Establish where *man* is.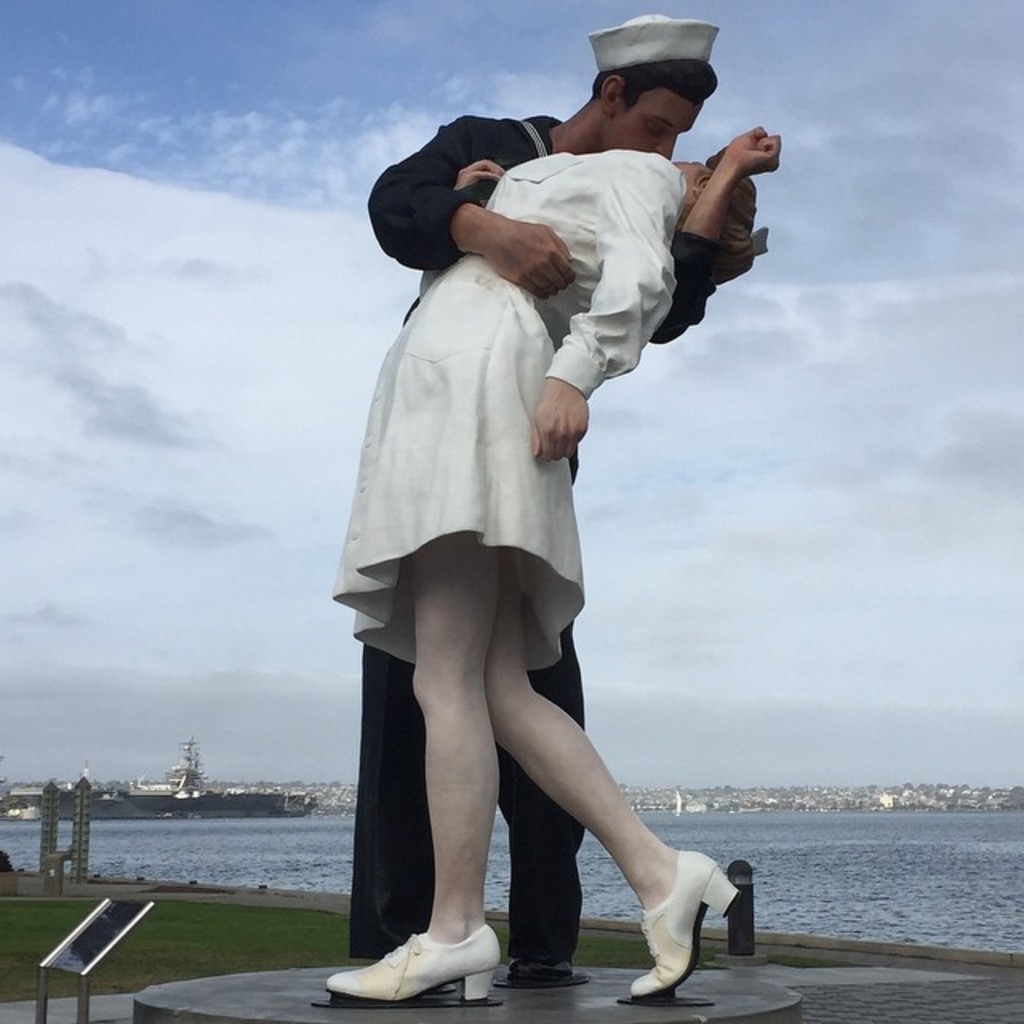
Established at x1=360, y1=2, x2=725, y2=994.
